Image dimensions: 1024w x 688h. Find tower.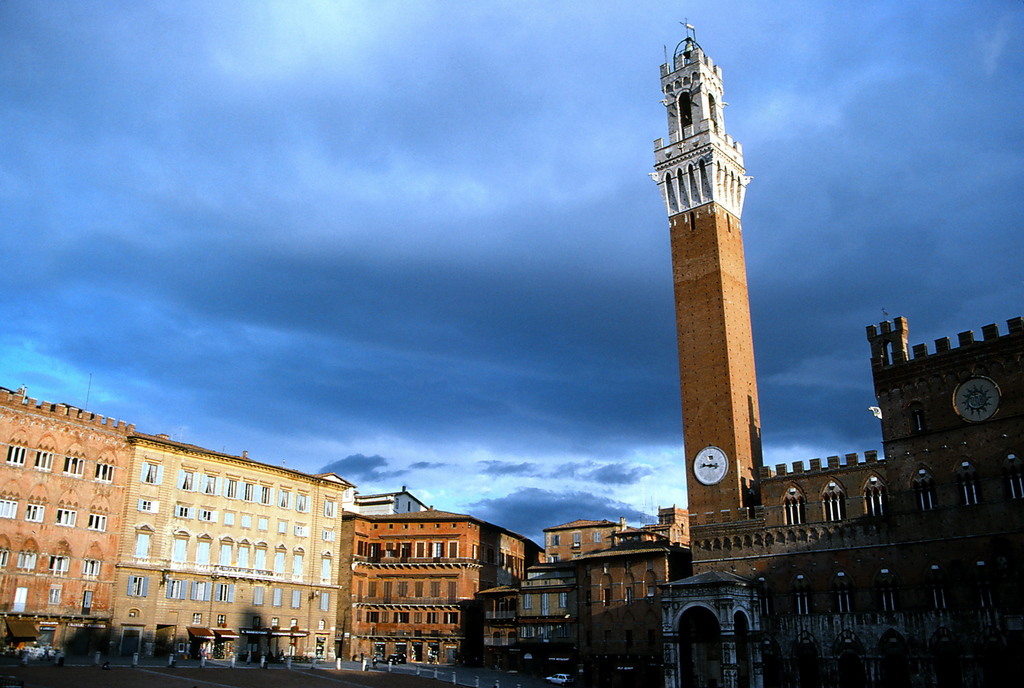
pyautogui.locateOnScreen(650, 19, 762, 524).
